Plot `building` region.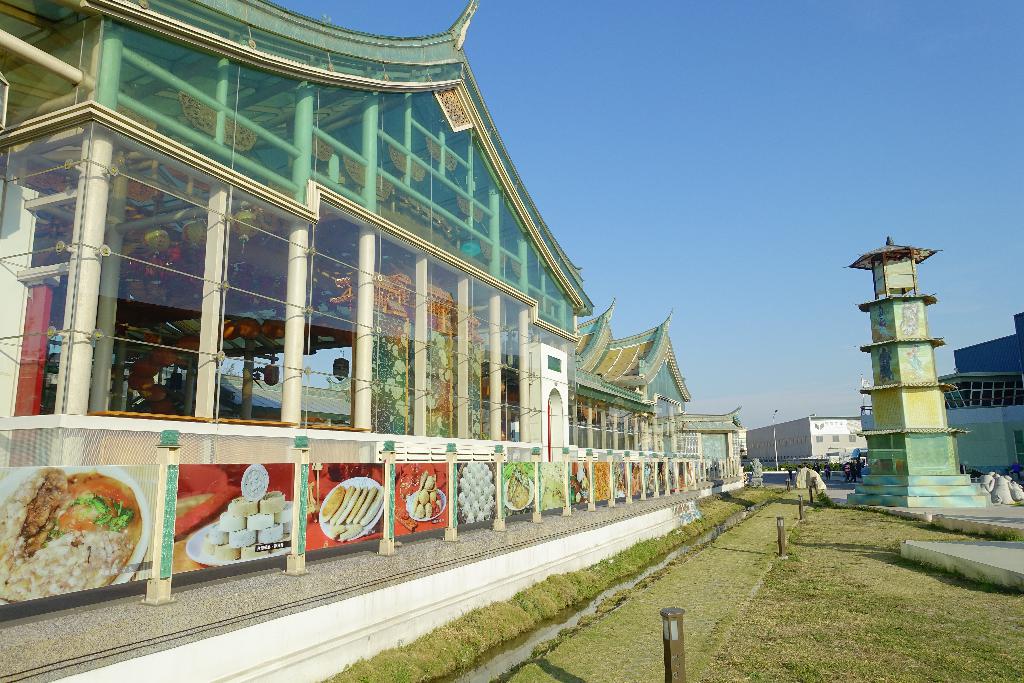
Plotted at 0,0,744,624.
